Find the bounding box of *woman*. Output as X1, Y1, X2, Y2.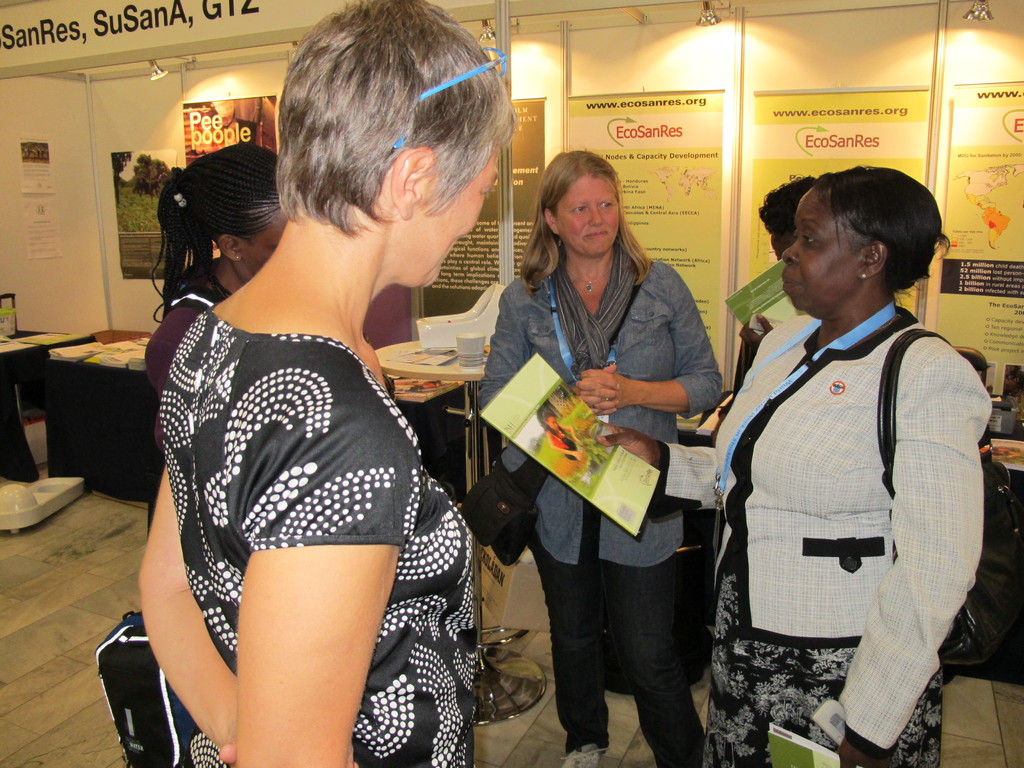
722, 175, 838, 406.
